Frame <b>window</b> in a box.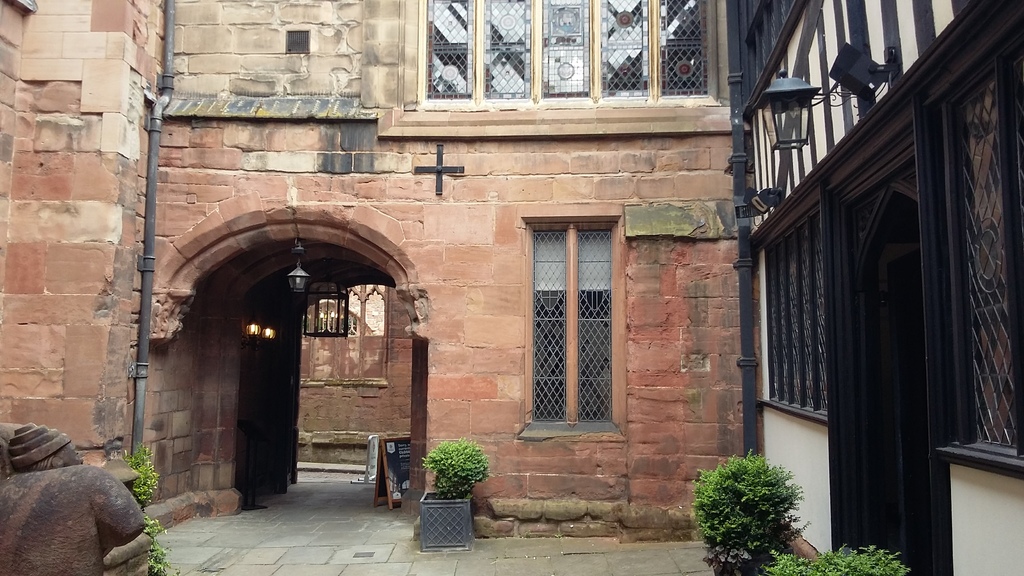
{"left": 518, "top": 180, "right": 620, "bottom": 429}.
